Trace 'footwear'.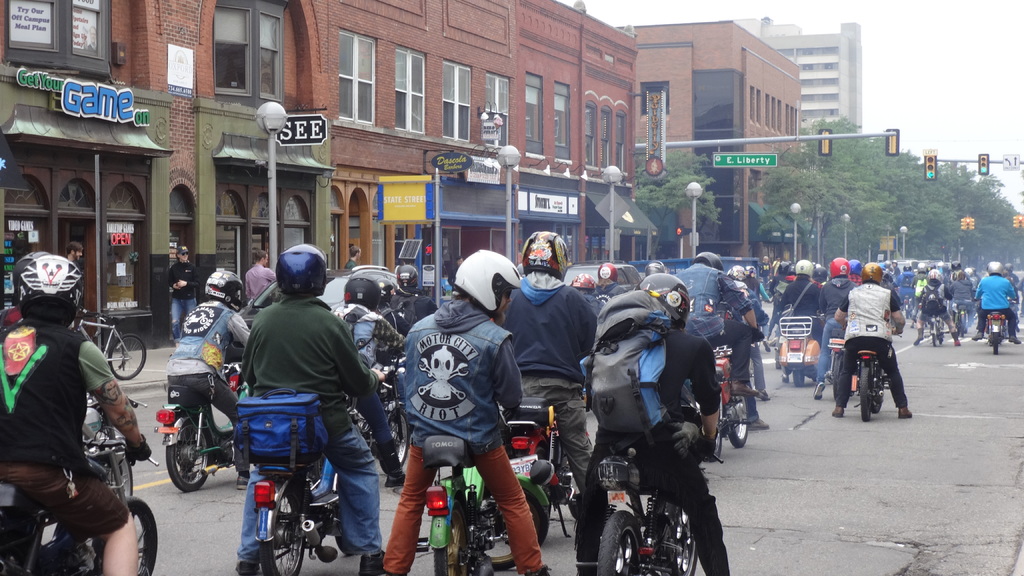
Traced to left=374, top=440, right=408, bottom=484.
